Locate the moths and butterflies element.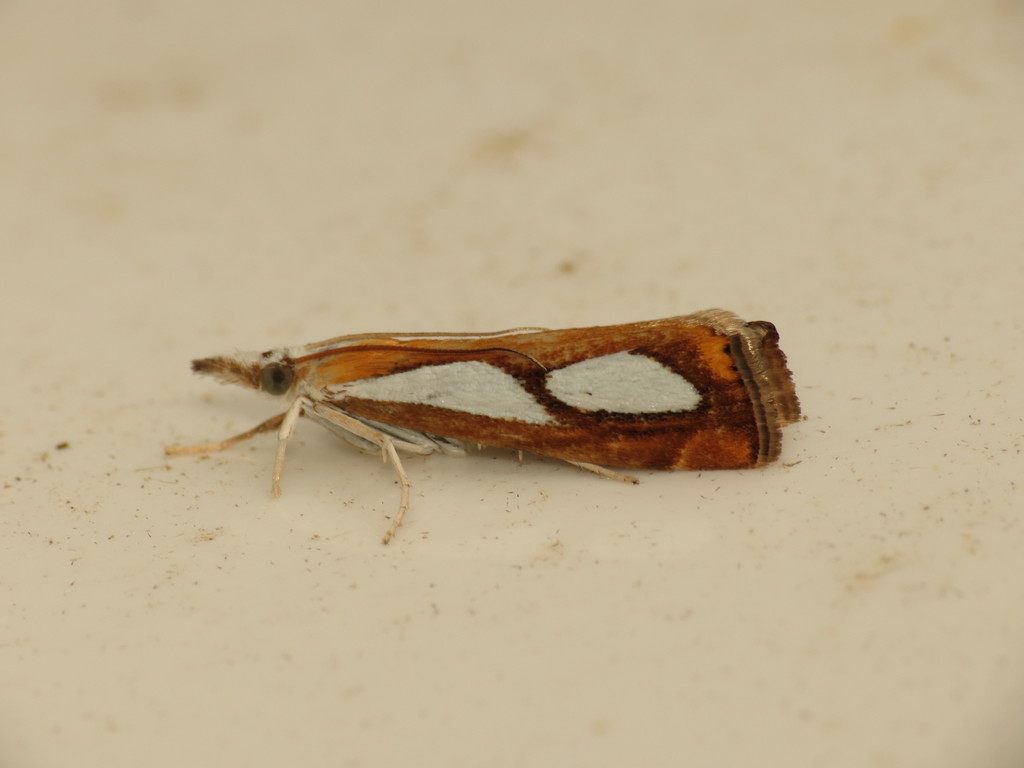
Element bbox: [left=160, top=302, right=811, bottom=549].
